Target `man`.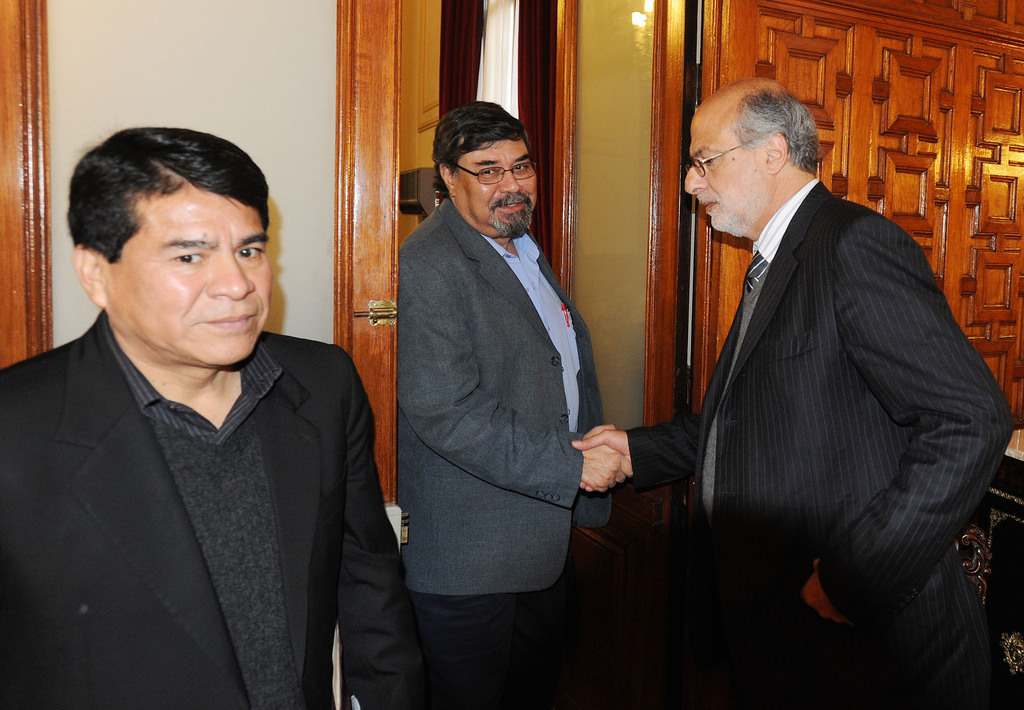
Target region: detection(570, 81, 1023, 709).
